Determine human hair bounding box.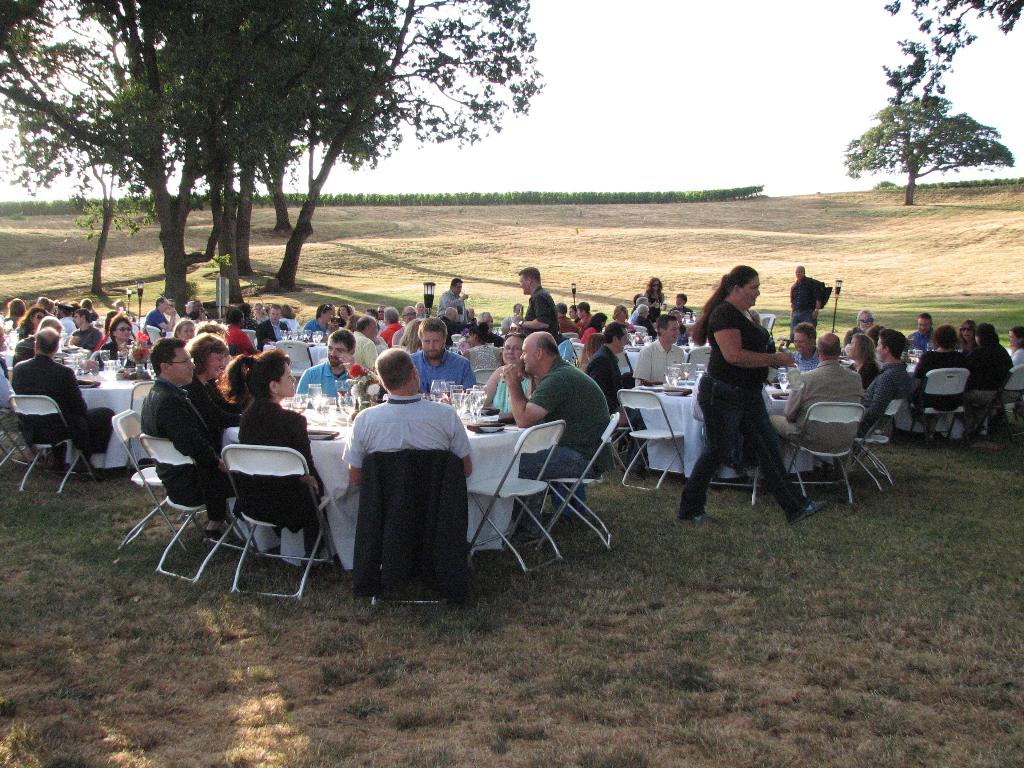
Determined: box(378, 345, 419, 390).
